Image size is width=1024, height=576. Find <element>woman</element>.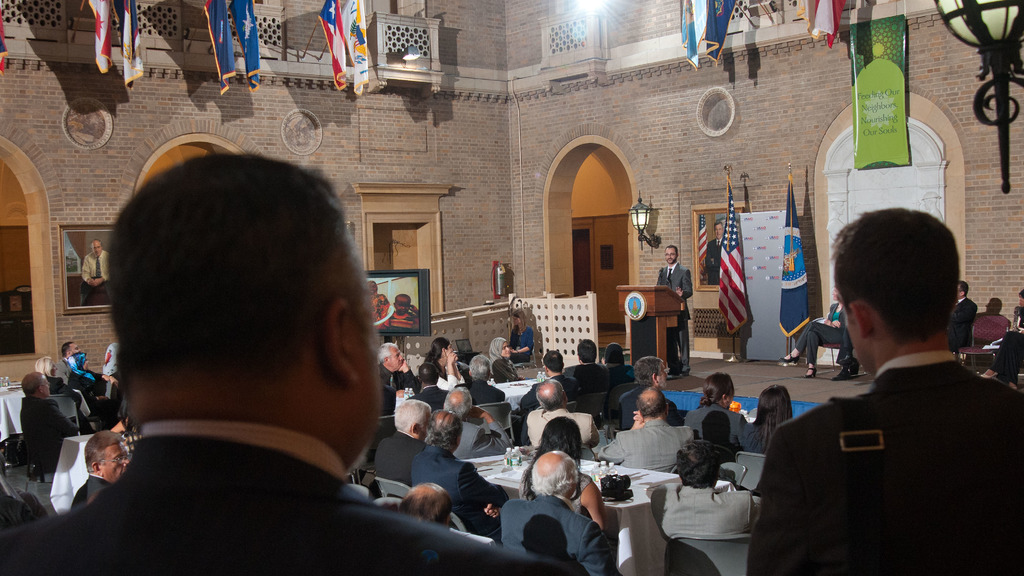
{"left": 423, "top": 335, "right": 470, "bottom": 394}.
